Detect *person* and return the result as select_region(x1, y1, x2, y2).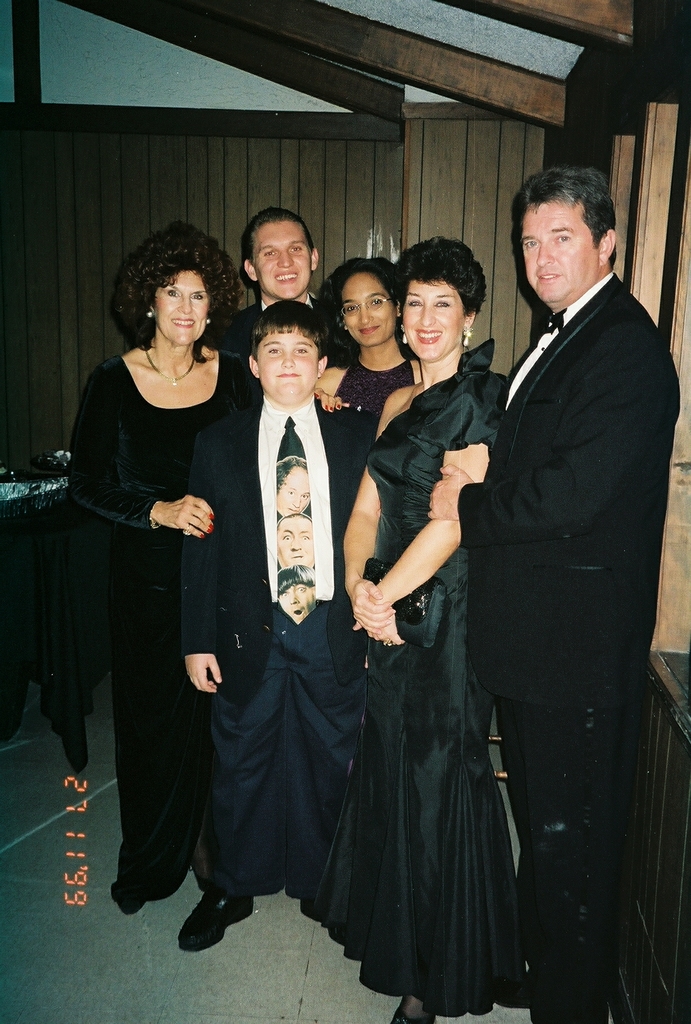
select_region(54, 214, 354, 920).
